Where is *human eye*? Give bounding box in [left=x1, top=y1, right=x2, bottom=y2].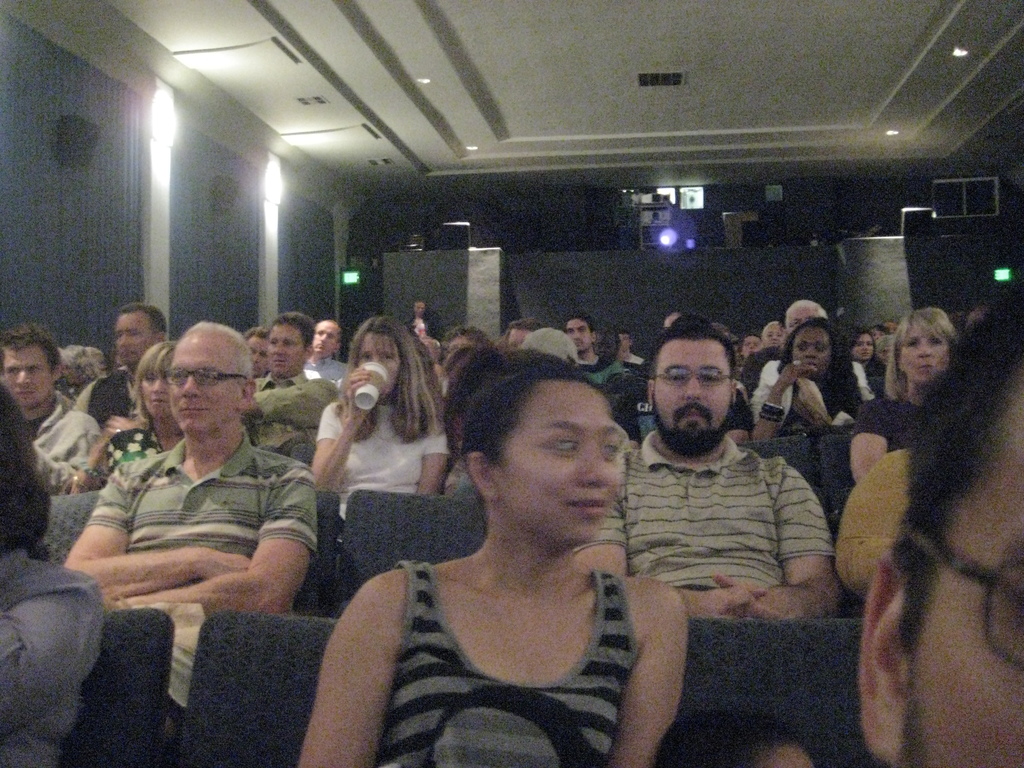
[left=602, top=438, right=614, bottom=458].
